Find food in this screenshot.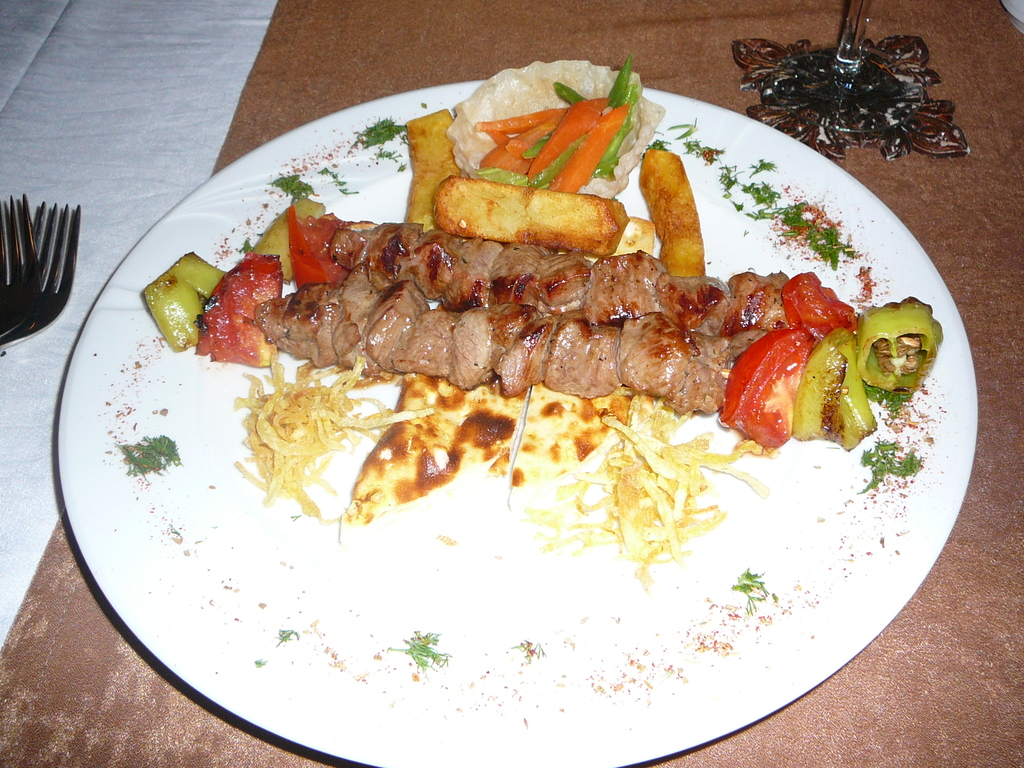
The bounding box for food is bbox=[93, 53, 957, 735].
